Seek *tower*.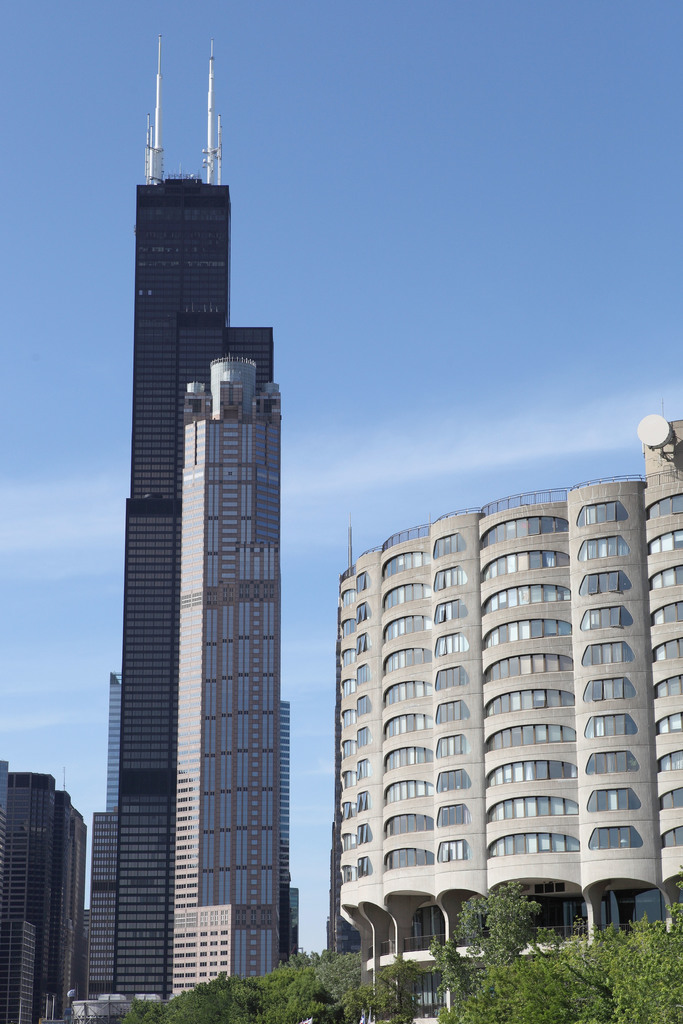
[159, 358, 289, 1000].
